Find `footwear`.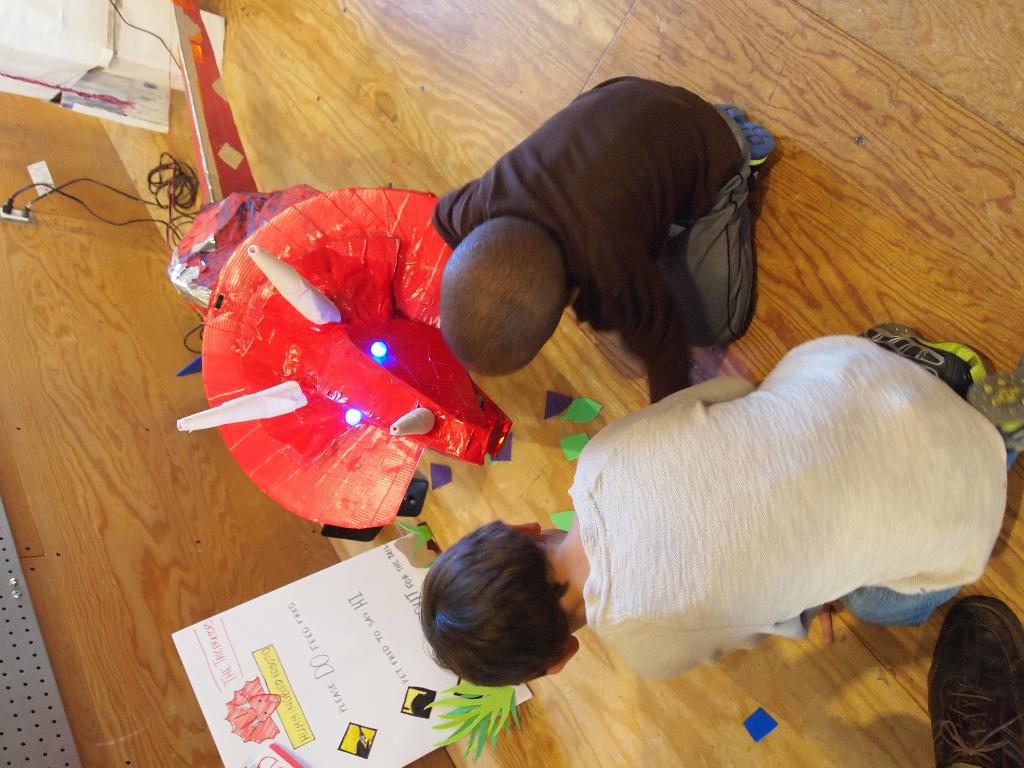
(left=718, top=103, right=775, bottom=161).
